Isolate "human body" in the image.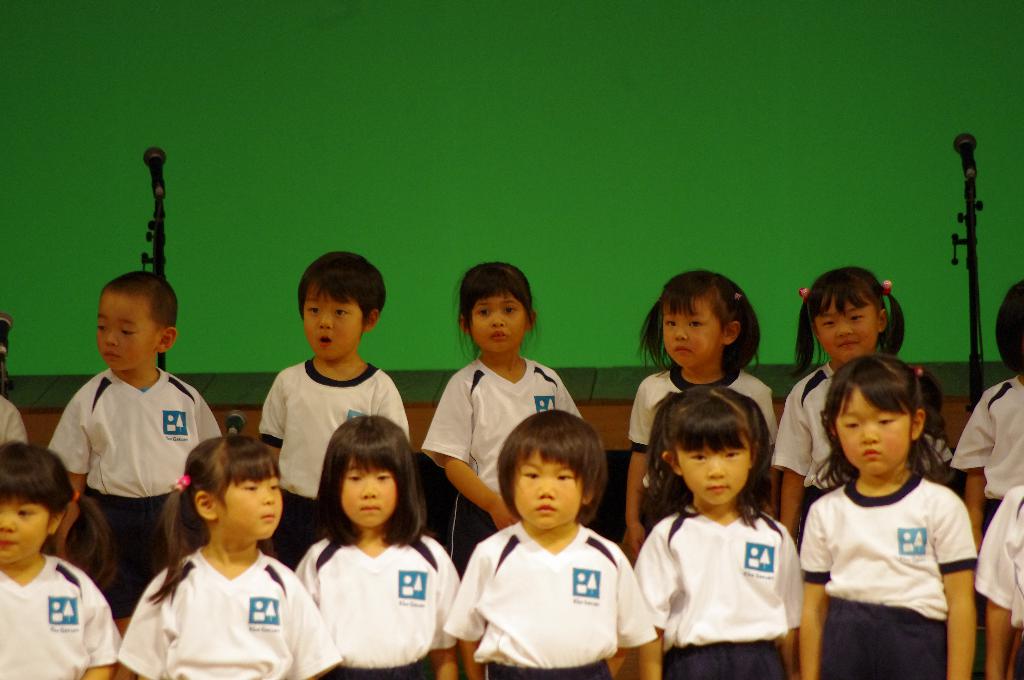
Isolated region: crop(422, 355, 580, 574).
